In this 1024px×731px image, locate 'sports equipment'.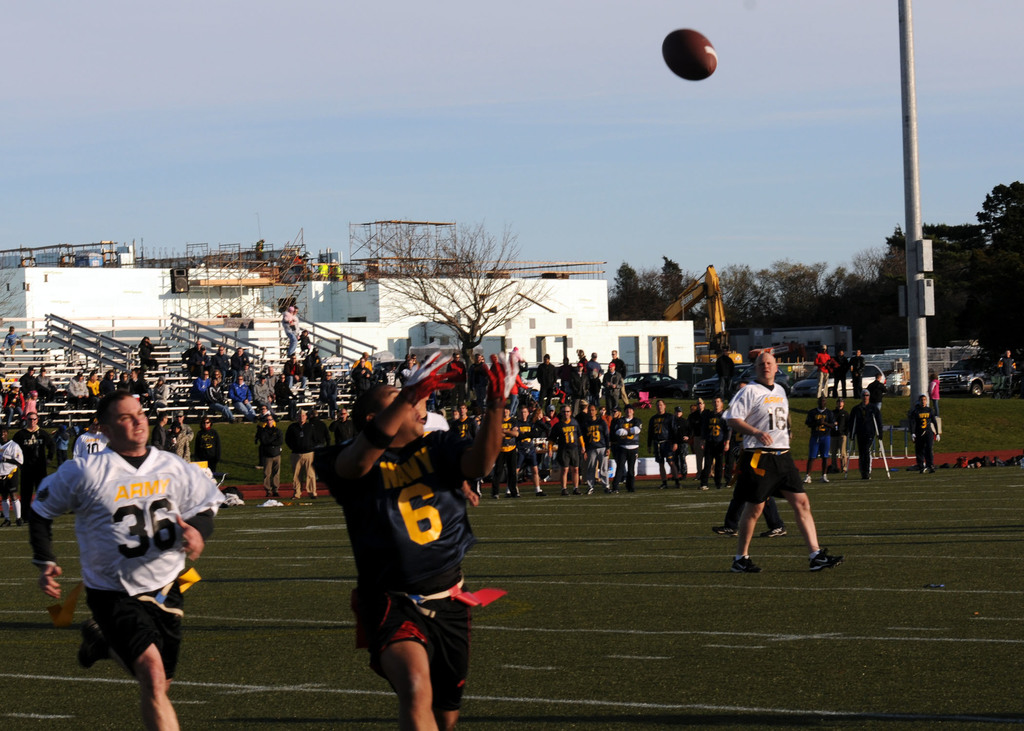
Bounding box: [662,30,716,76].
